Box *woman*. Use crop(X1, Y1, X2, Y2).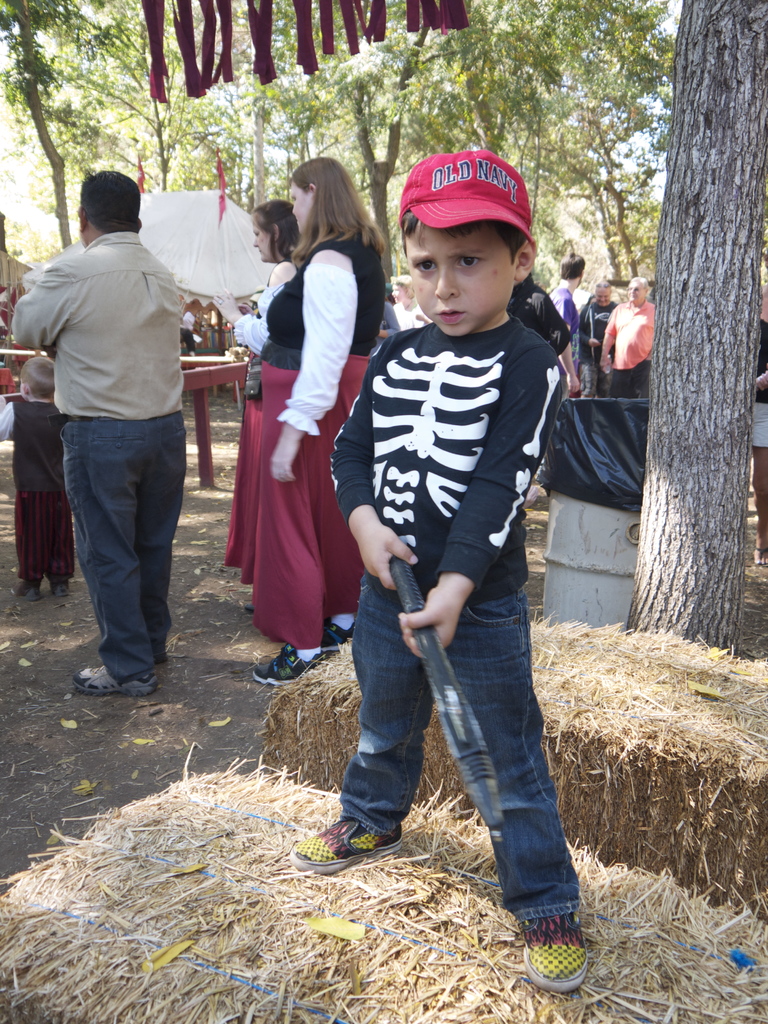
crop(218, 205, 305, 589).
